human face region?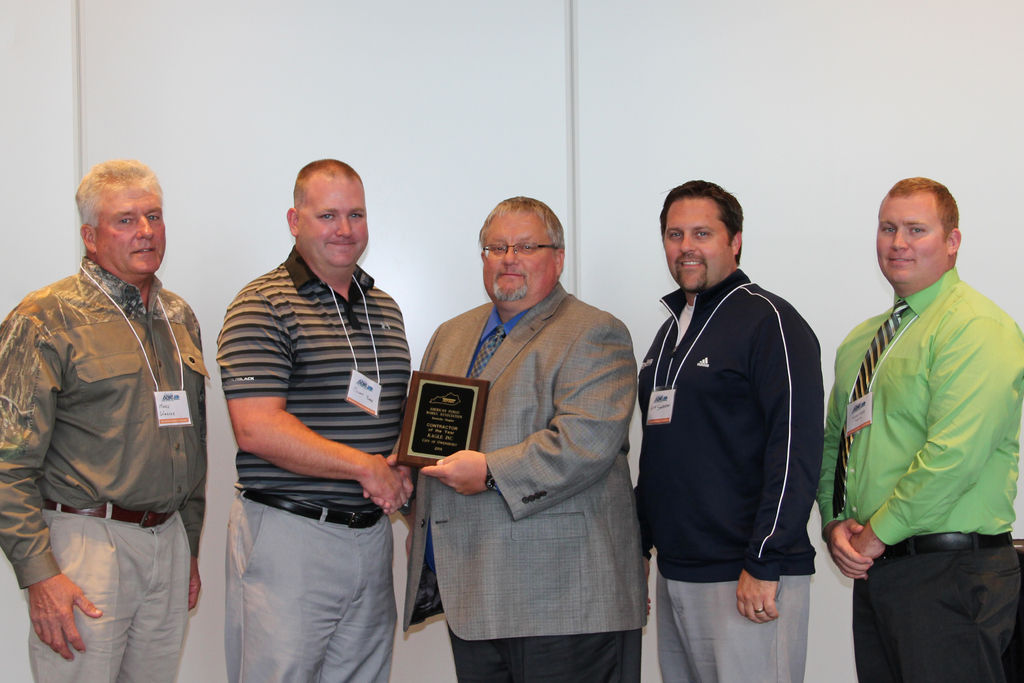
box(871, 194, 951, 286)
